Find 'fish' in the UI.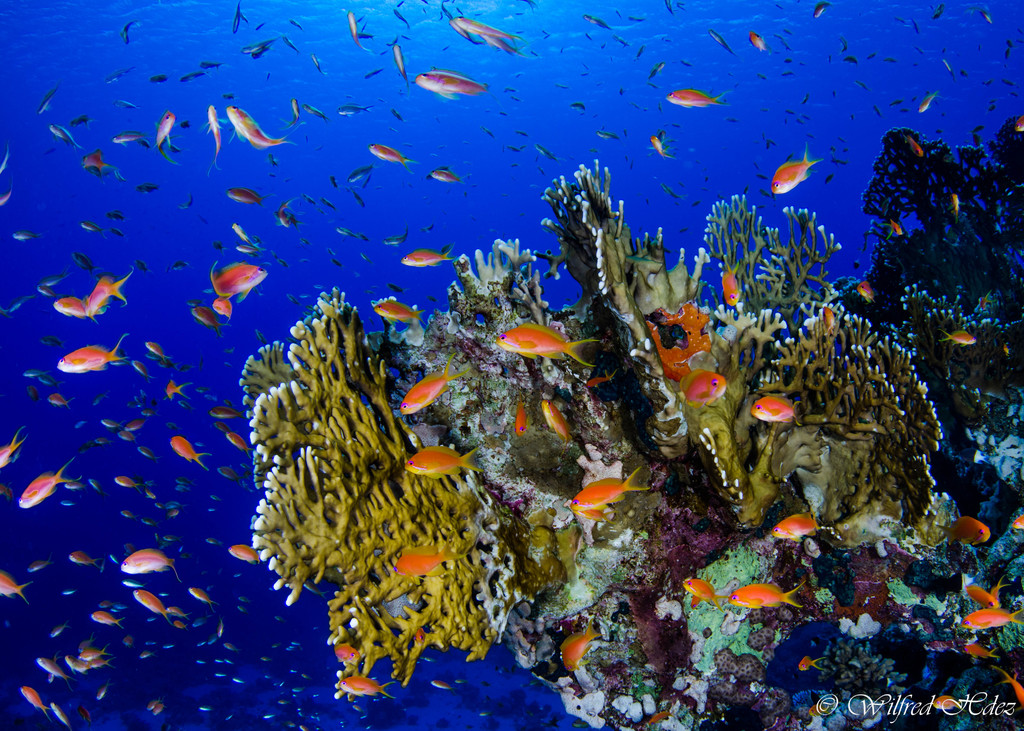
UI element at select_region(48, 703, 70, 728).
